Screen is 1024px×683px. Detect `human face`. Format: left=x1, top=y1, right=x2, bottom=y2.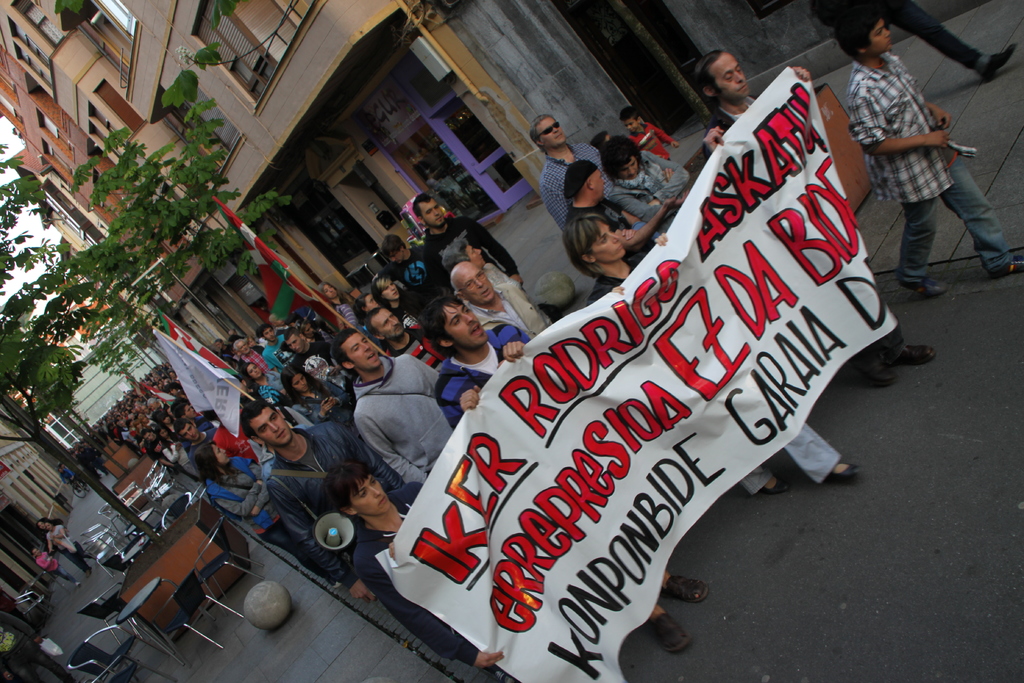
left=617, top=157, right=638, bottom=179.
